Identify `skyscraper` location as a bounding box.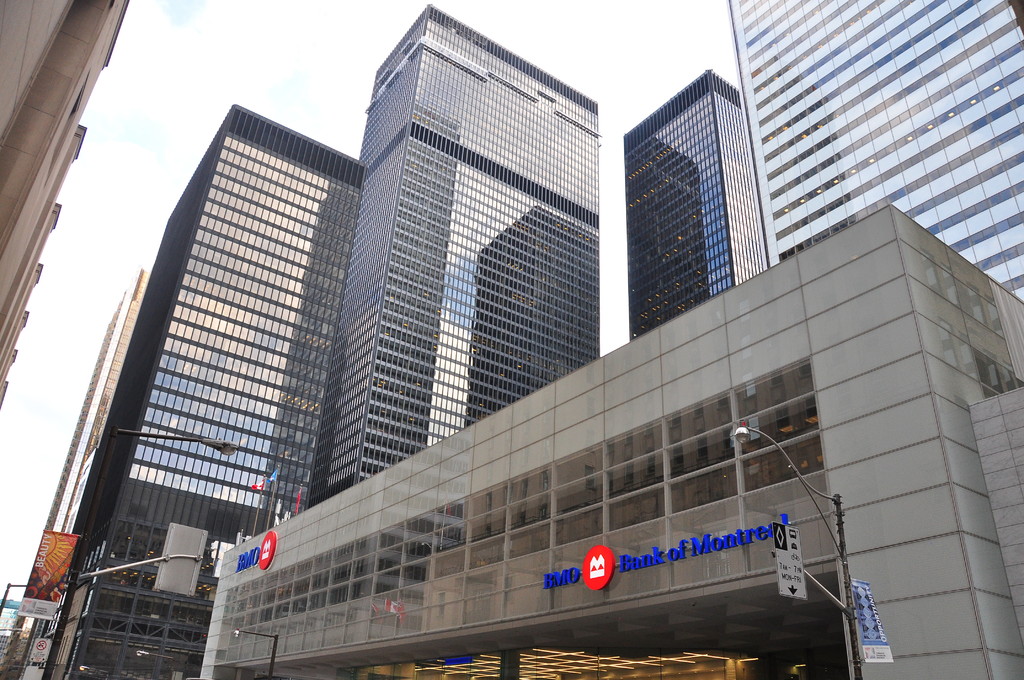
BBox(65, 108, 365, 599).
